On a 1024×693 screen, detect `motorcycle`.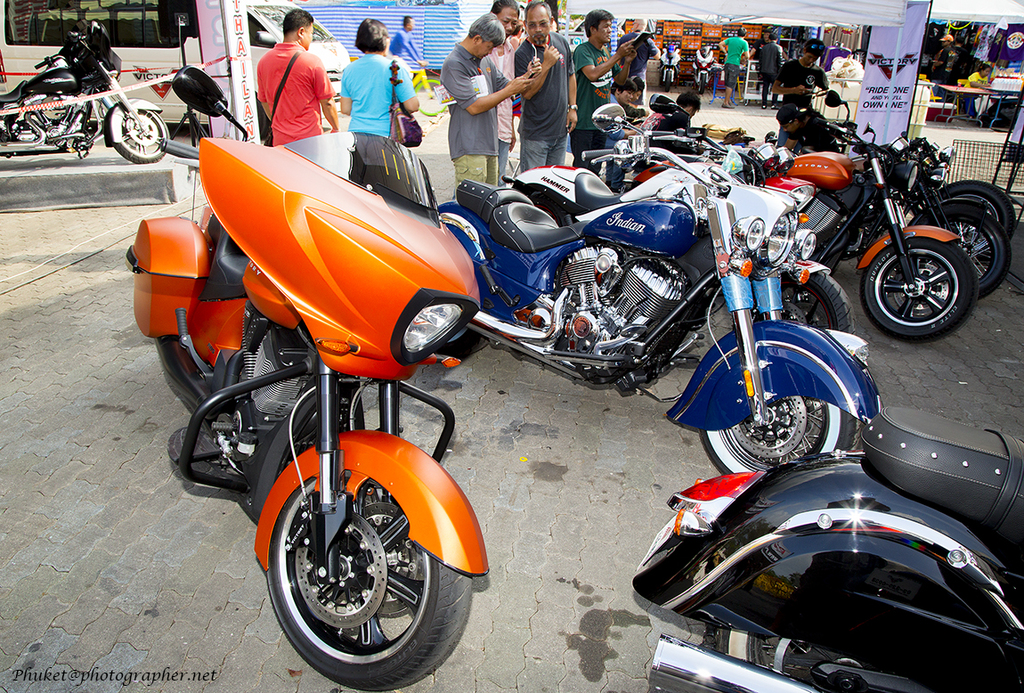
(505, 156, 848, 327).
